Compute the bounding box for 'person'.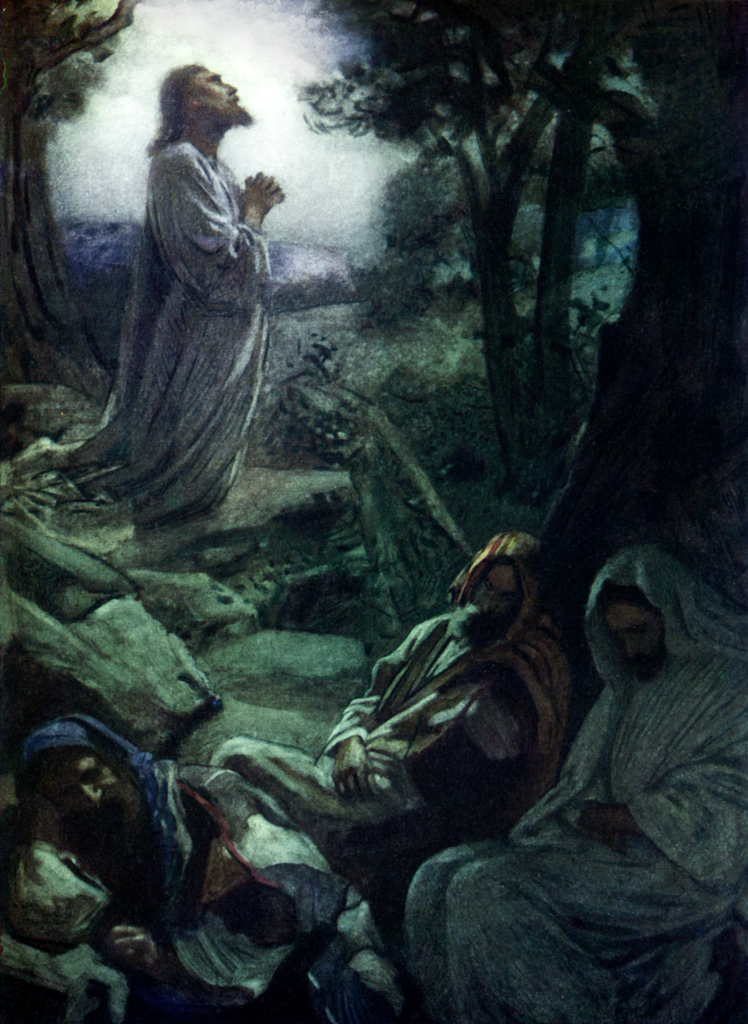
97, 55, 291, 524.
